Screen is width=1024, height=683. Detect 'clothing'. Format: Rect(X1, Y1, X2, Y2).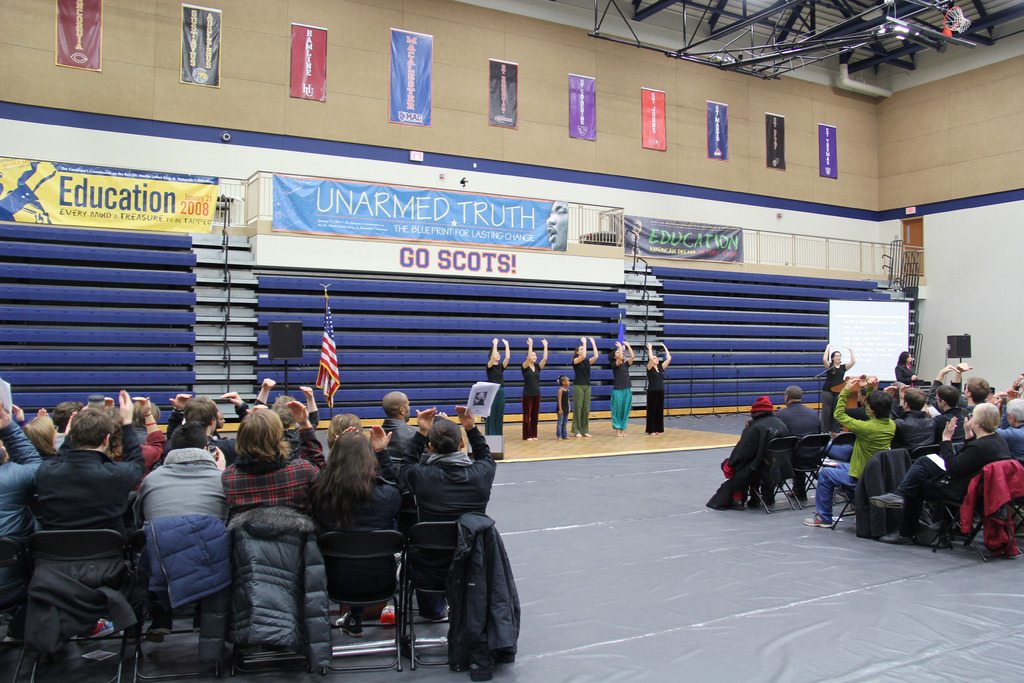
Rect(775, 400, 826, 473).
